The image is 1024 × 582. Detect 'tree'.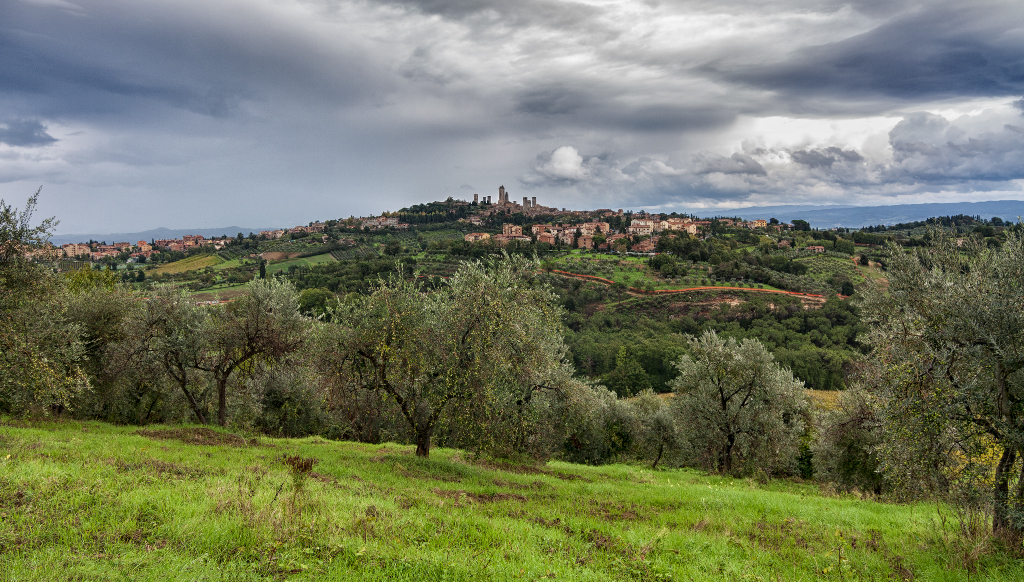
Detection: crop(667, 322, 822, 476).
